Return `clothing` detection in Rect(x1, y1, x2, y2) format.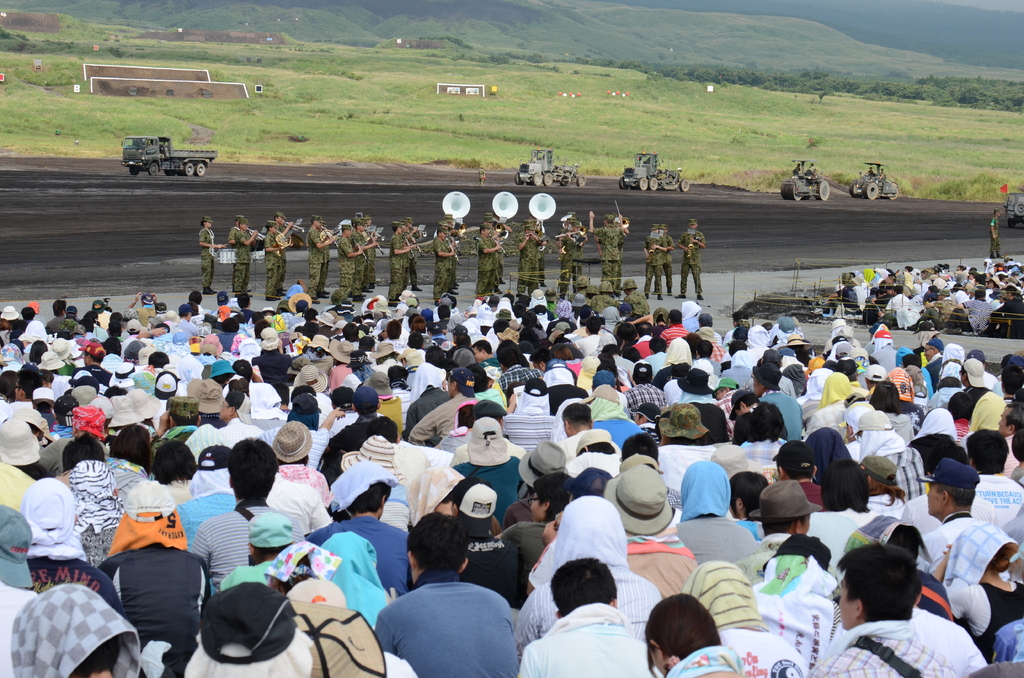
Rect(683, 558, 811, 677).
